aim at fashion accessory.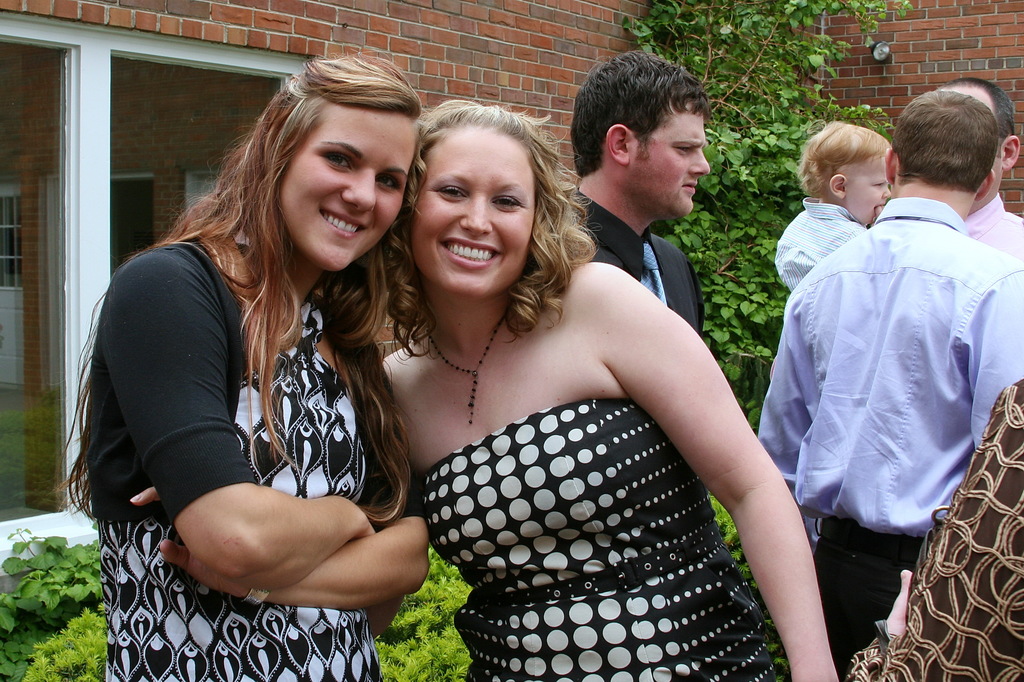
Aimed at [241, 585, 269, 608].
